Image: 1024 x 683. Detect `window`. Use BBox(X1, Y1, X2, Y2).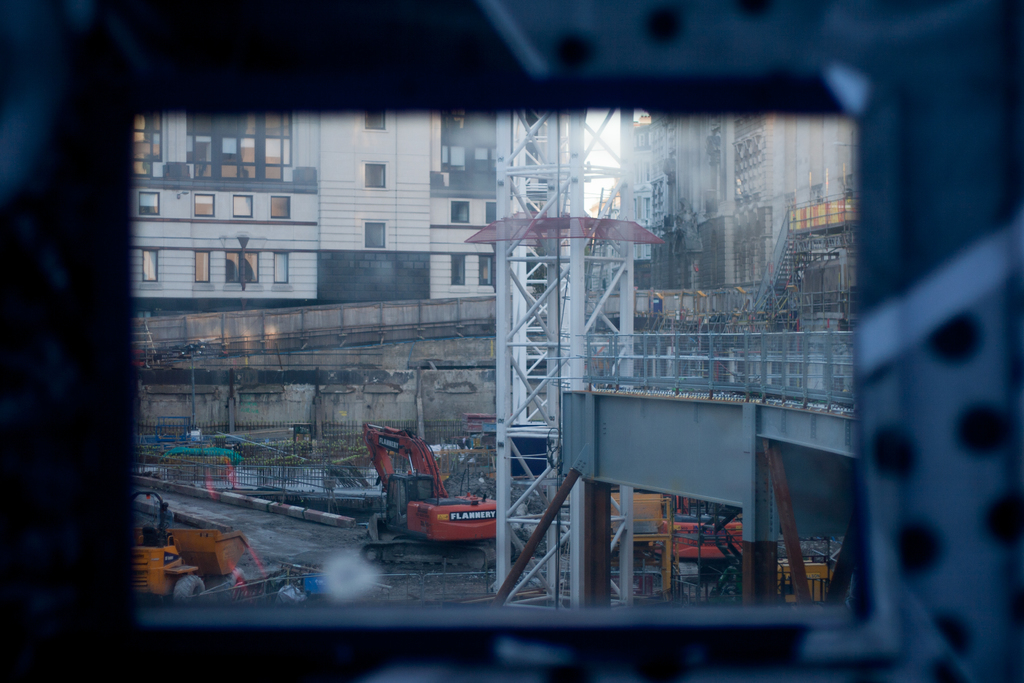
BBox(480, 255, 495, 286).
